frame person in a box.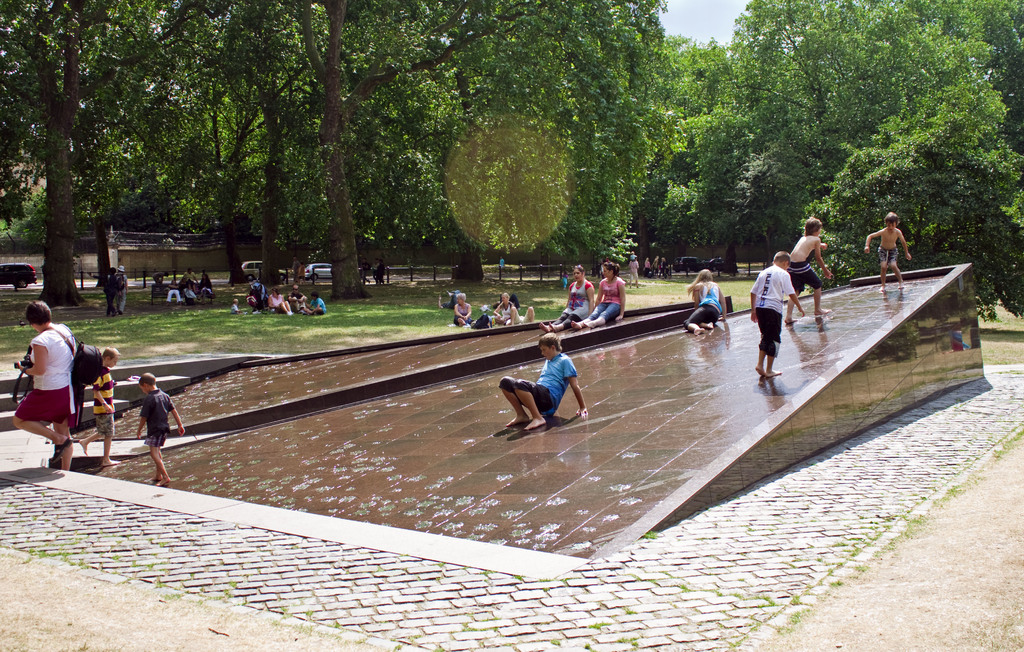
(left=76, top=361, right=120, bottom=467).
